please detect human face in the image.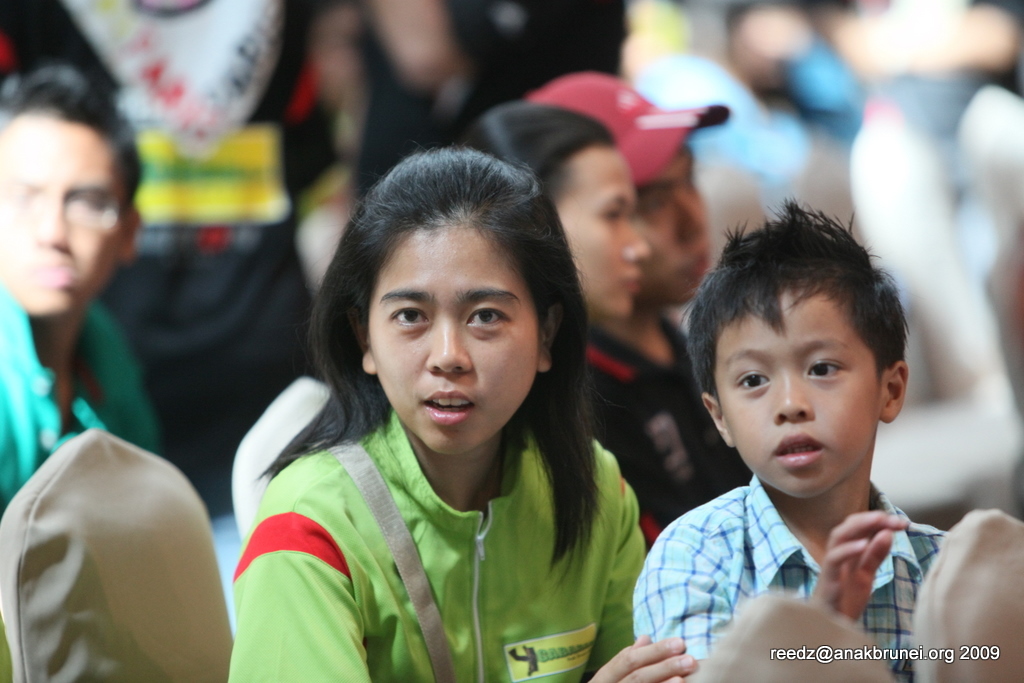
bbox=[369, 223, 535, 453].
